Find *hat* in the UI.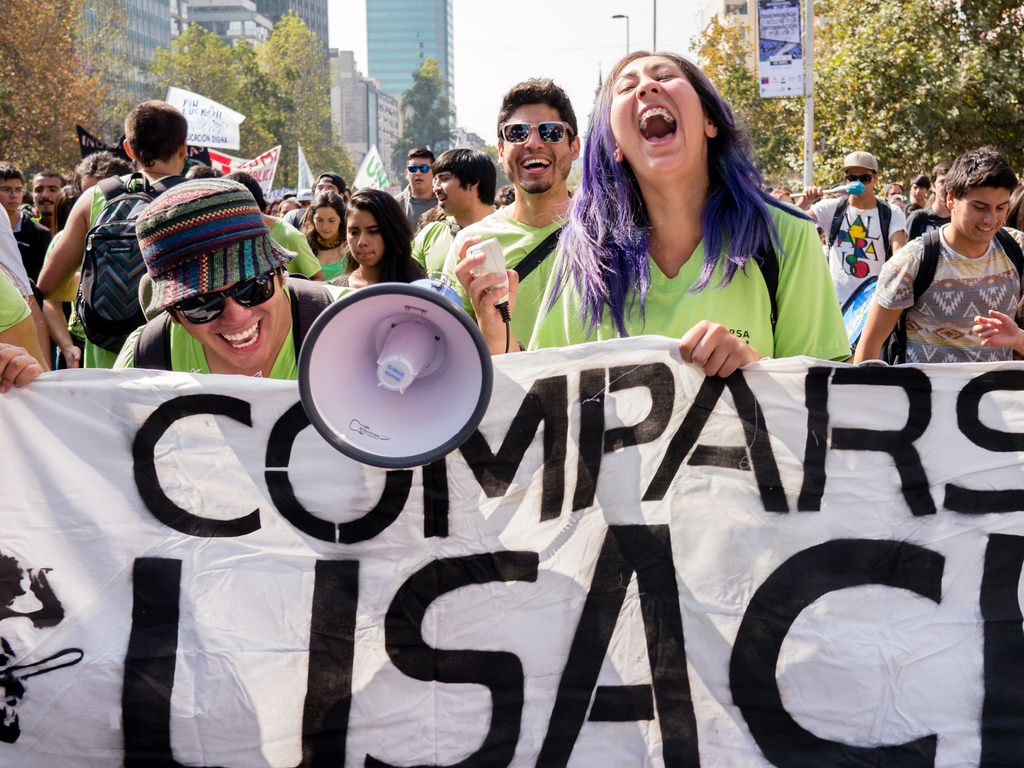
UI element at x1=134 y1=173 x2=296 y2=317.
